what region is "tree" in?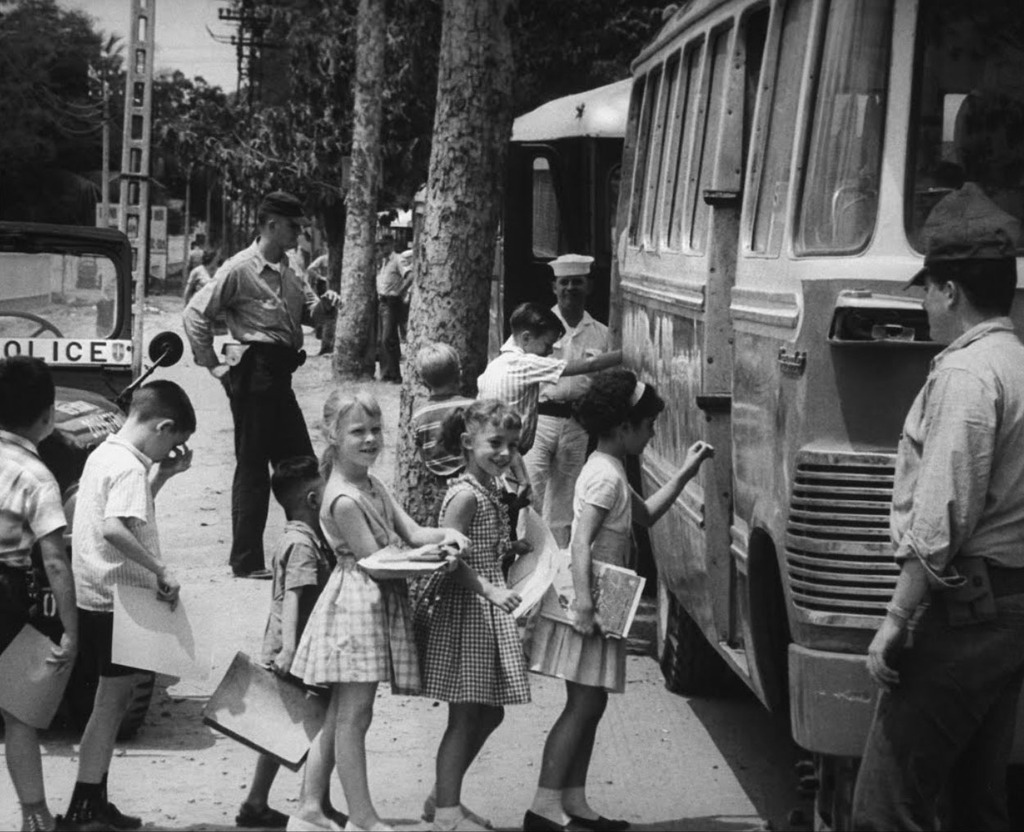
331:0:388:387.
